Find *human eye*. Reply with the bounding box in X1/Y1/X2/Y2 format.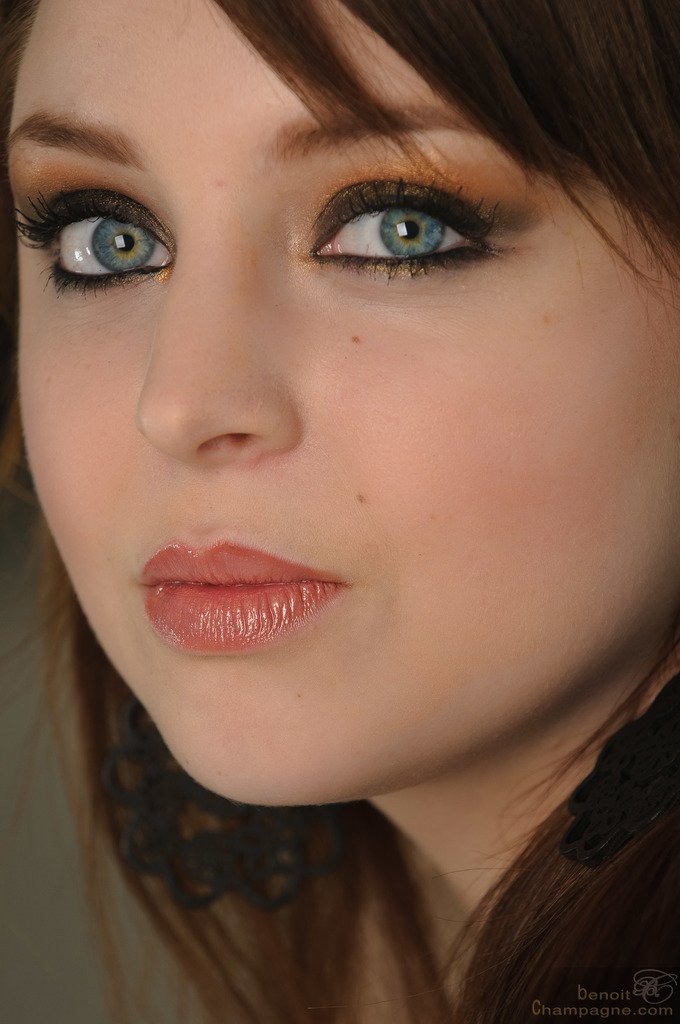
14/163/175/307.
